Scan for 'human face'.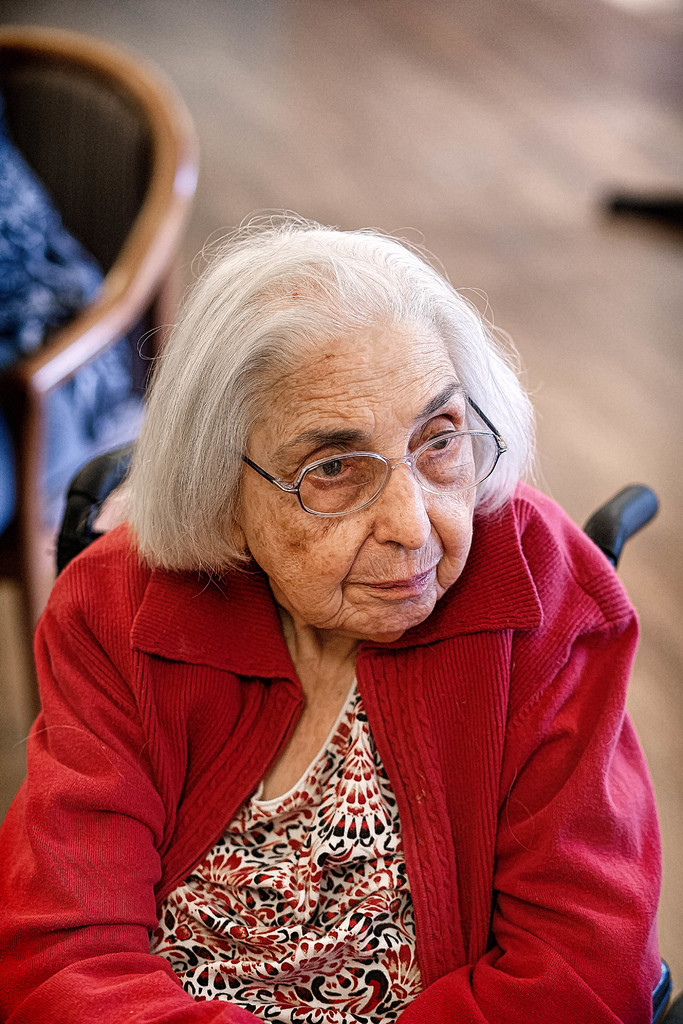
Scan result: (x1=249, y1=317, x2=479, y2=636).
